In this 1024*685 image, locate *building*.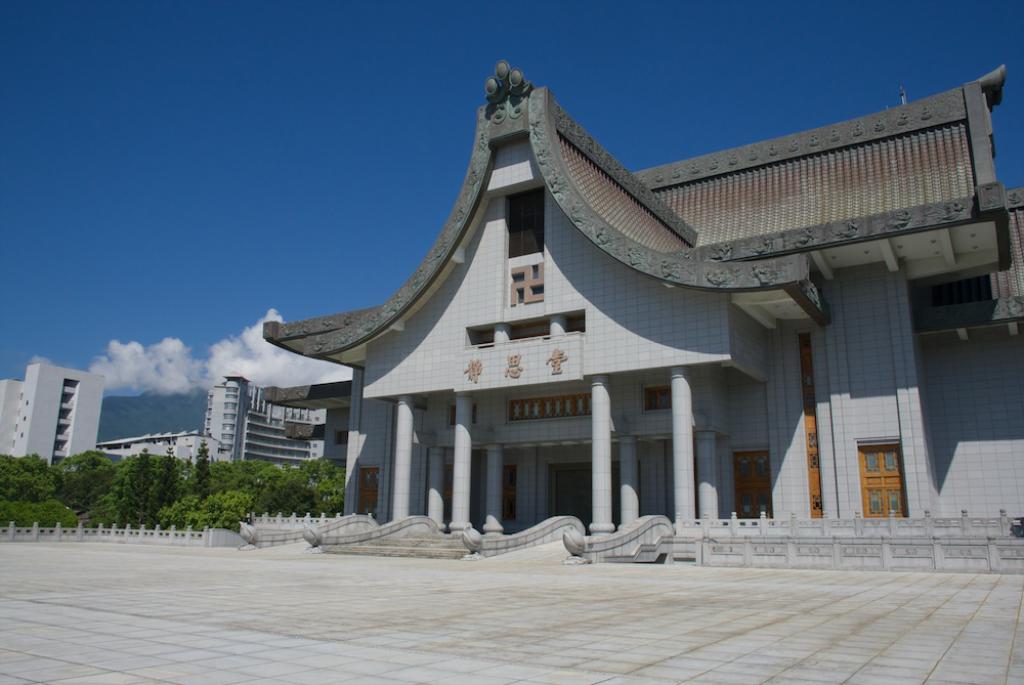
Bounding box: x1=0 y1=369 x2=108 y2=465.
